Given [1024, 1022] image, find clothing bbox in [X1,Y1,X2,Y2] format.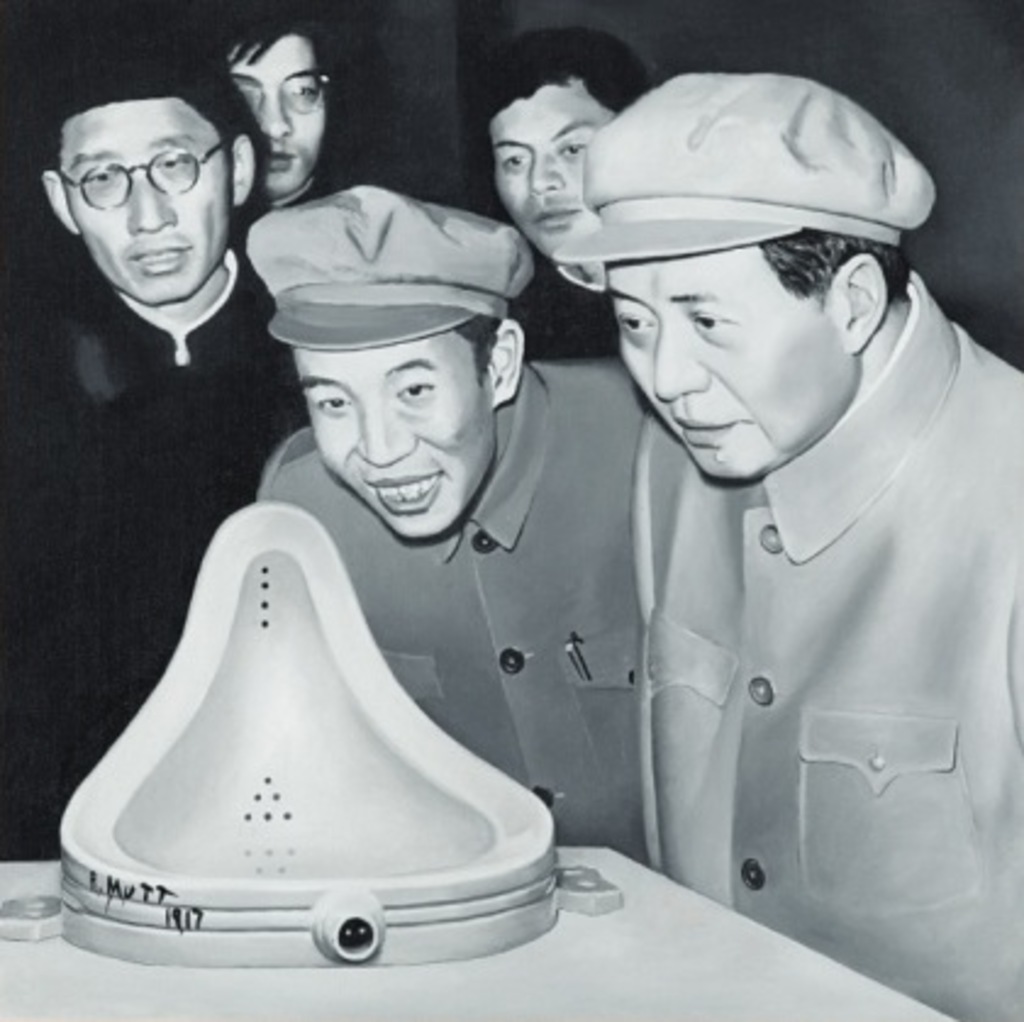
[302,398,656,834].
